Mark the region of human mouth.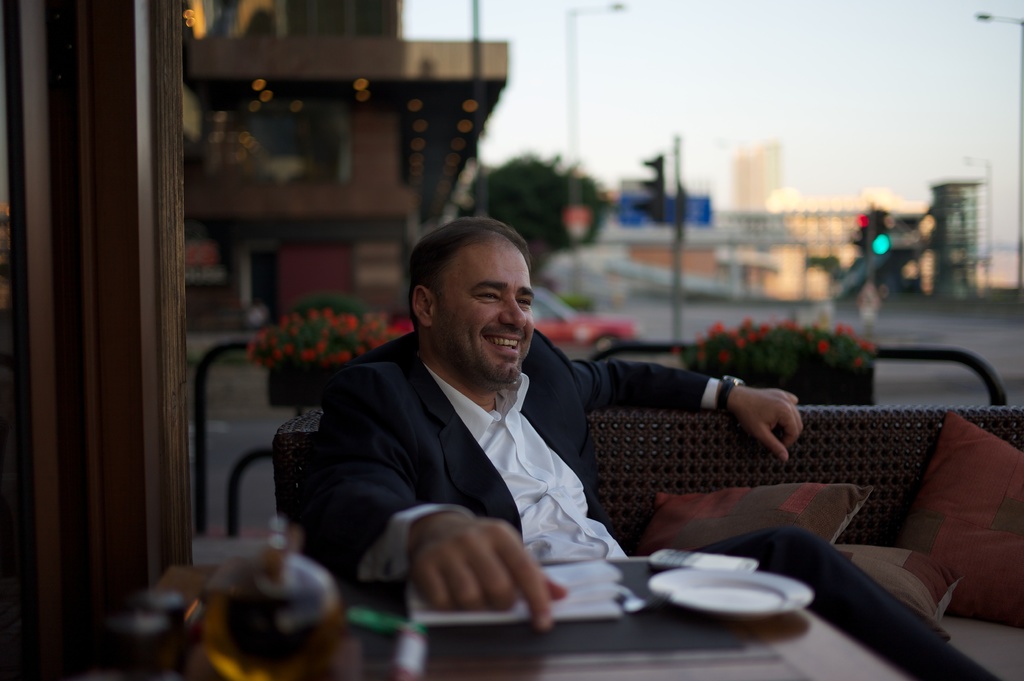
Region: 483,337,521,353.
